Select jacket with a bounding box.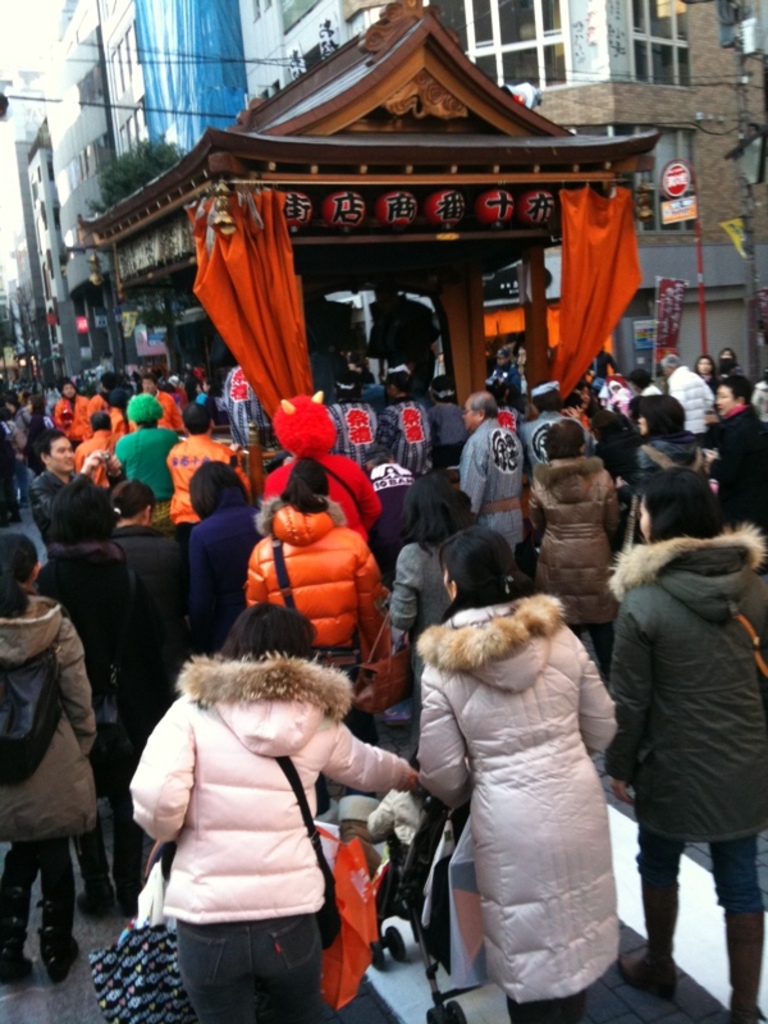
(0,554,115,876).
